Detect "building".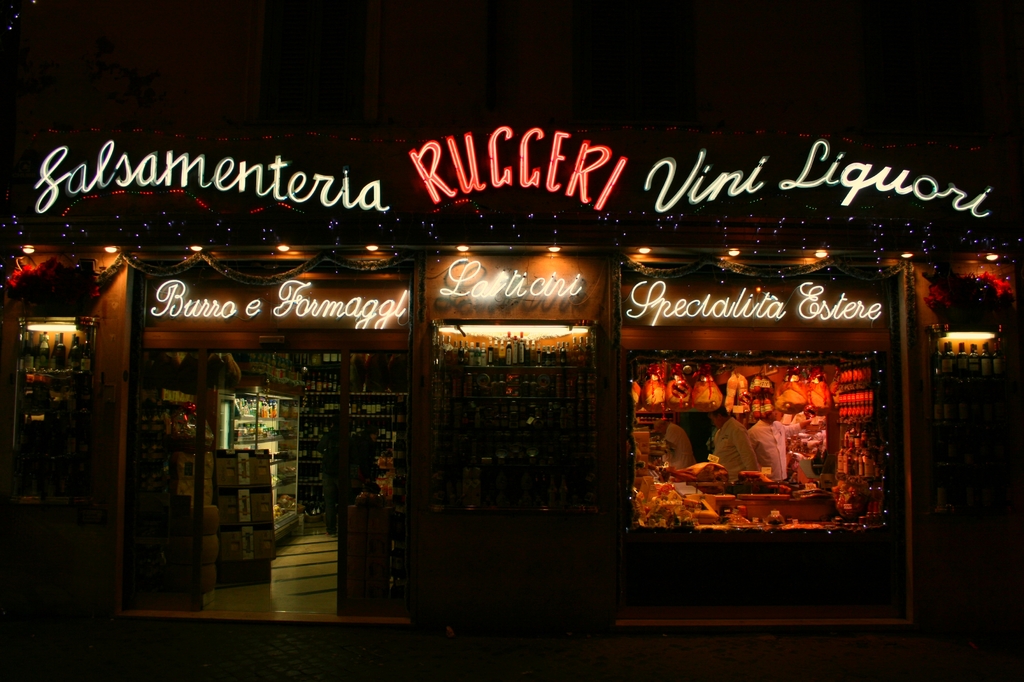
Detected at region(0, 121, 1023, 613).
